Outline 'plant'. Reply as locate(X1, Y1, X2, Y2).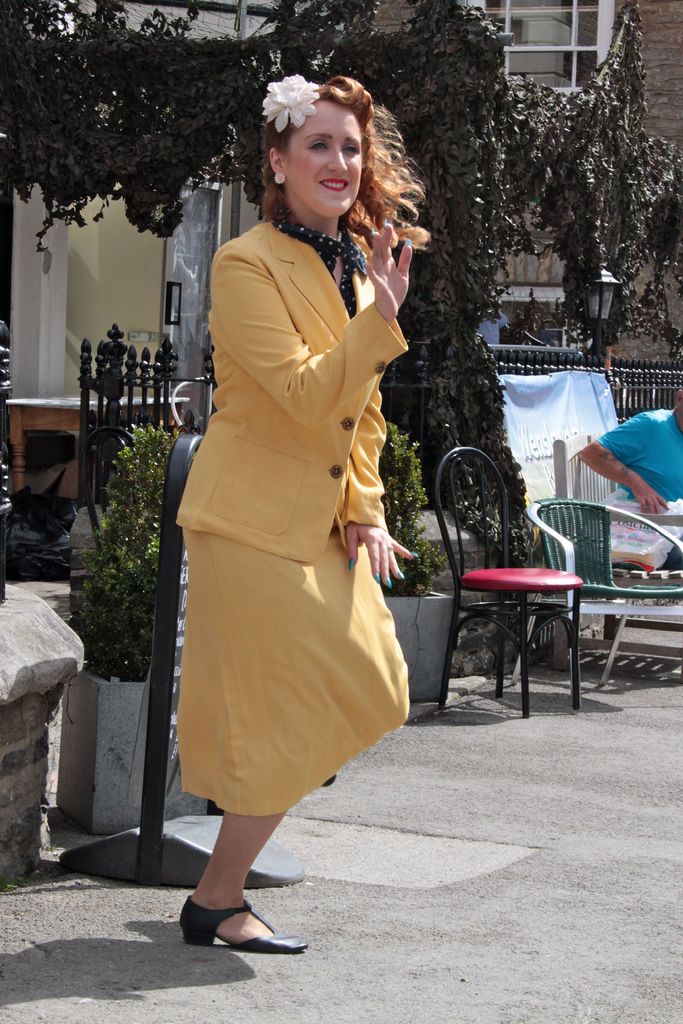
locate(341, 420, 462, 700).
